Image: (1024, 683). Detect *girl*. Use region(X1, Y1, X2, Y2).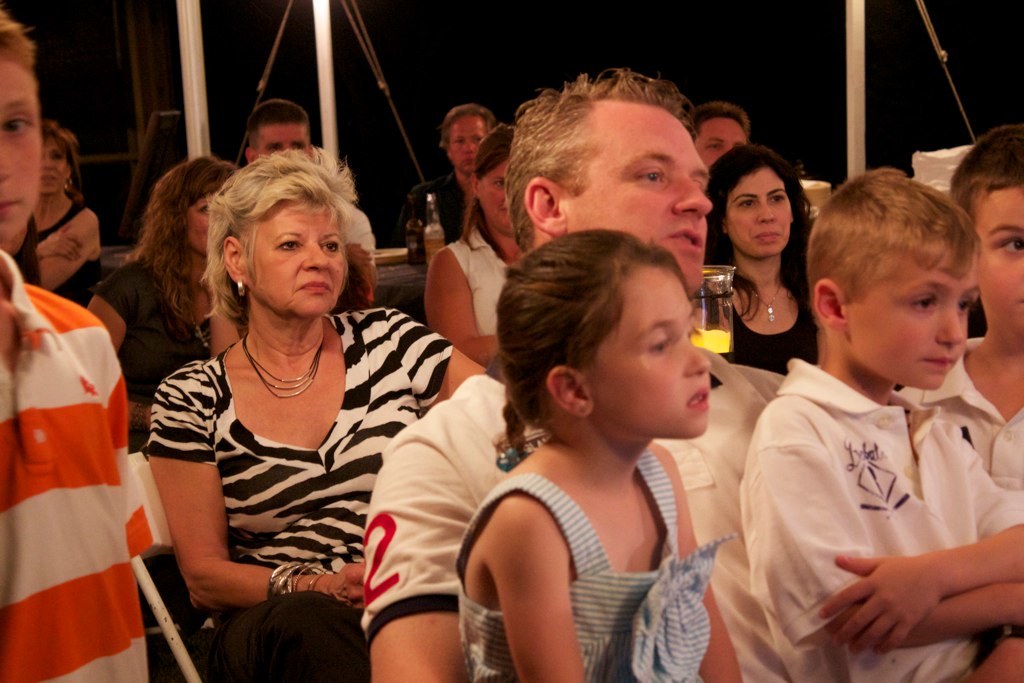
region(426, 125, 522, 370).
